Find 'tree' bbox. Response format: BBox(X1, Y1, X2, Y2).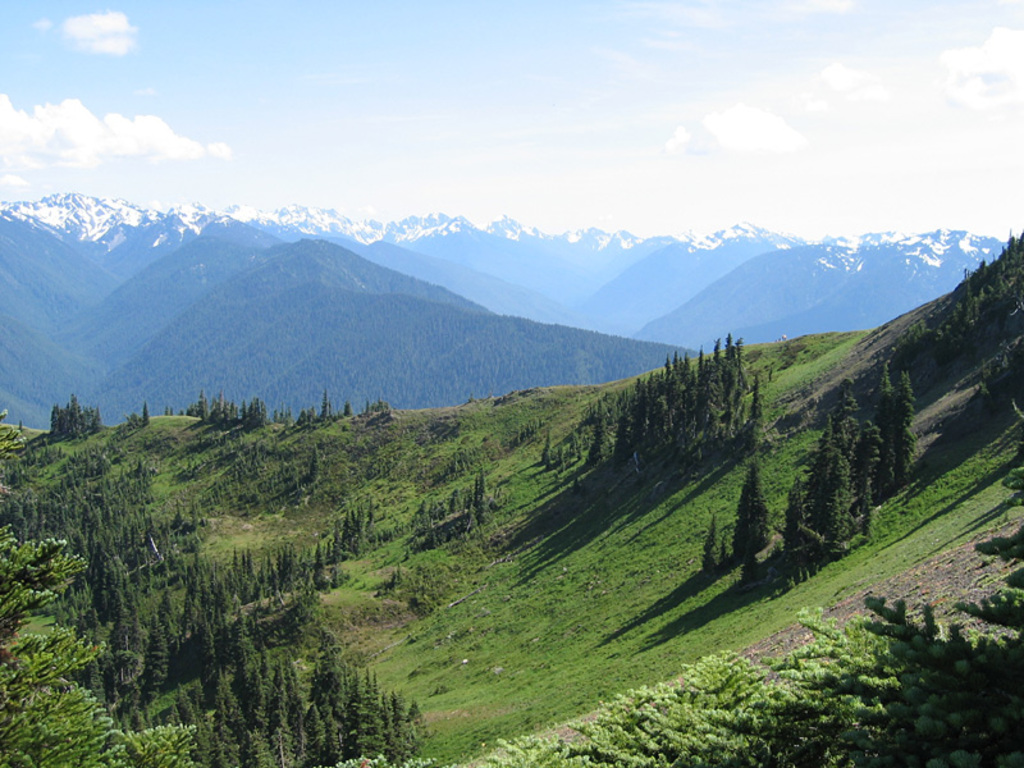
BBox(480, 594, 925, 767).
